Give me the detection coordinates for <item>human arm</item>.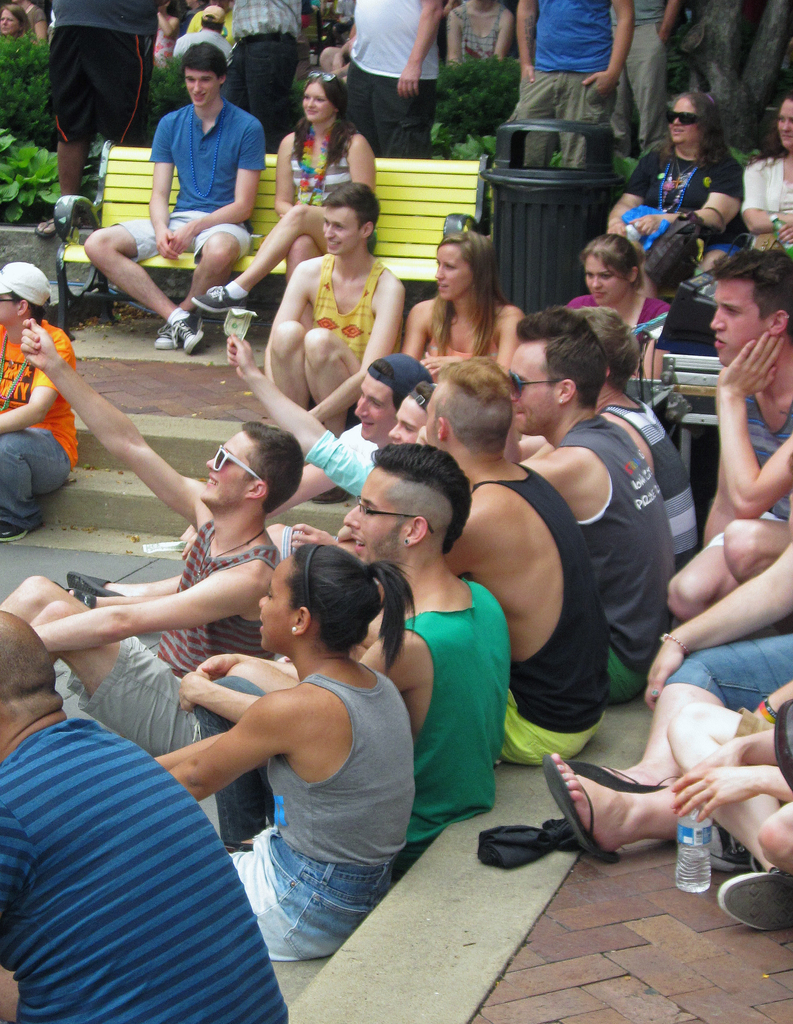
box(408, 0, 446, 97).
